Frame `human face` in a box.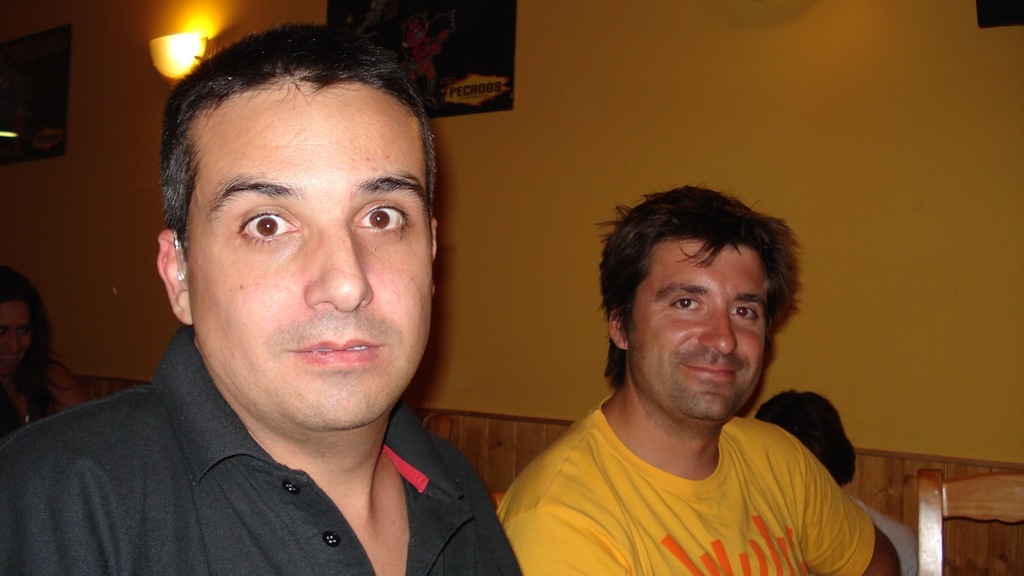
box=[622, 238, 769, 419].
